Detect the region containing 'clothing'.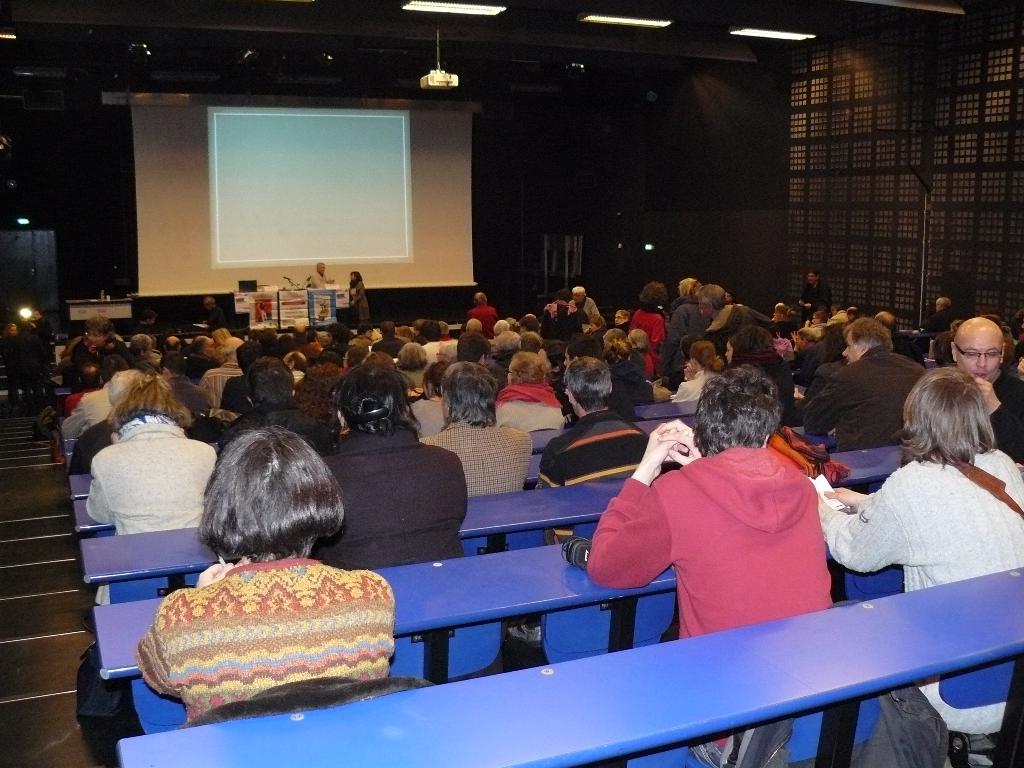
crop(313, 422, 468, 565).
